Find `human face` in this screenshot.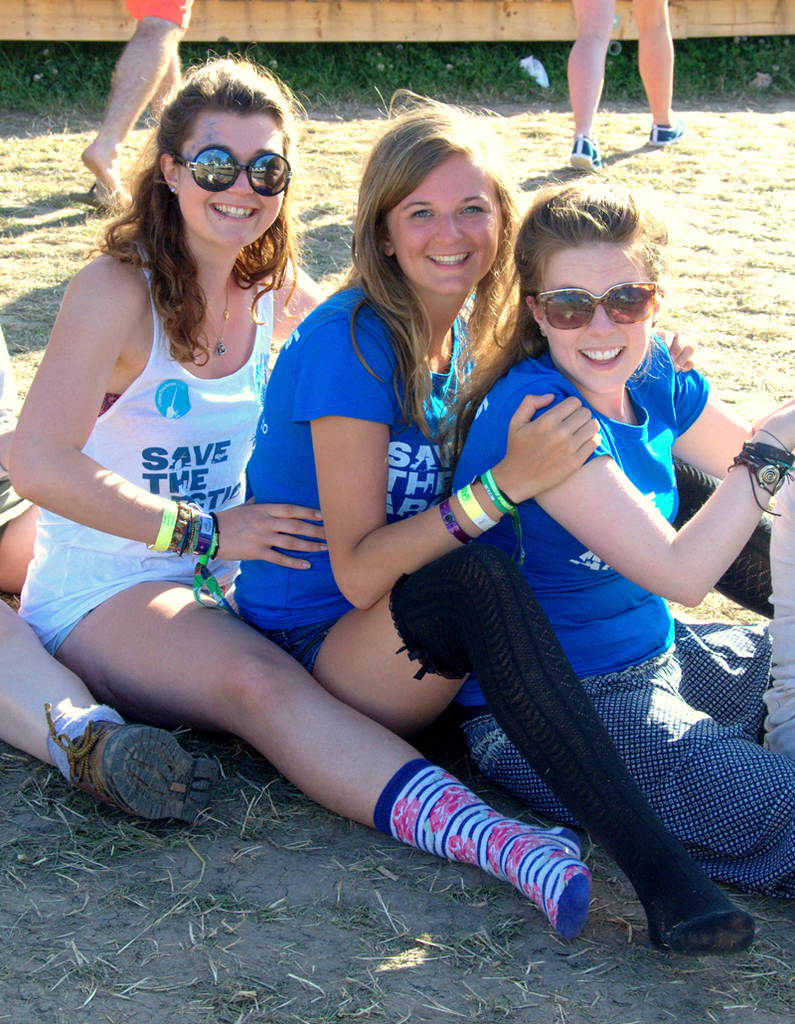
The bounding box for `human face` is left=181, top=107, right=286, bottom=240.
